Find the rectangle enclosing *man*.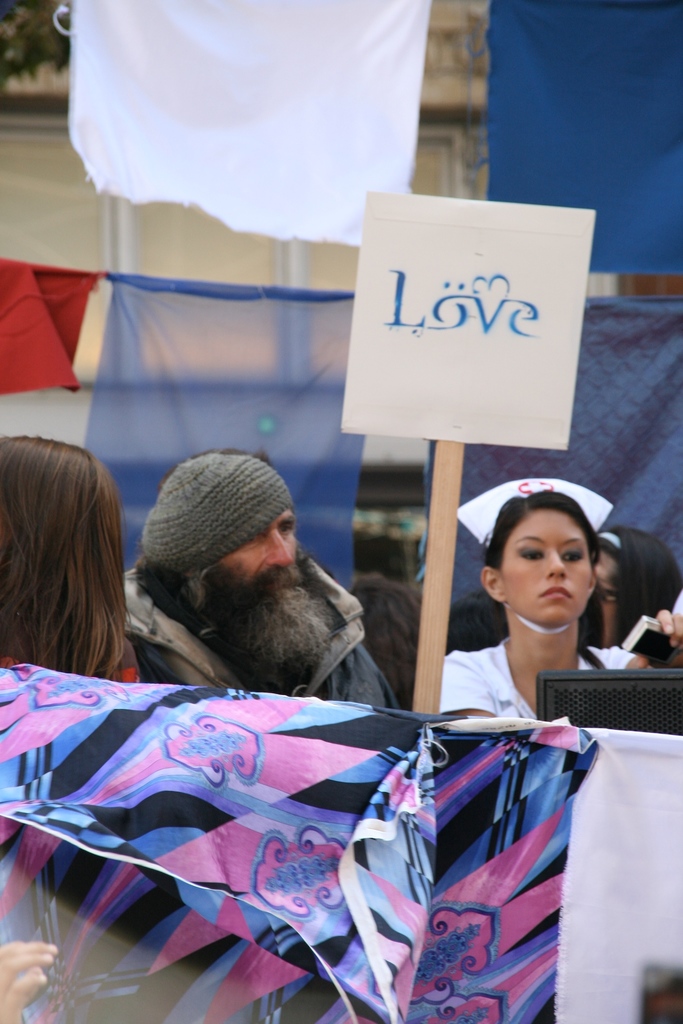
{"left": 96, "top": 456, "right": 443, "bottom": 725}.
